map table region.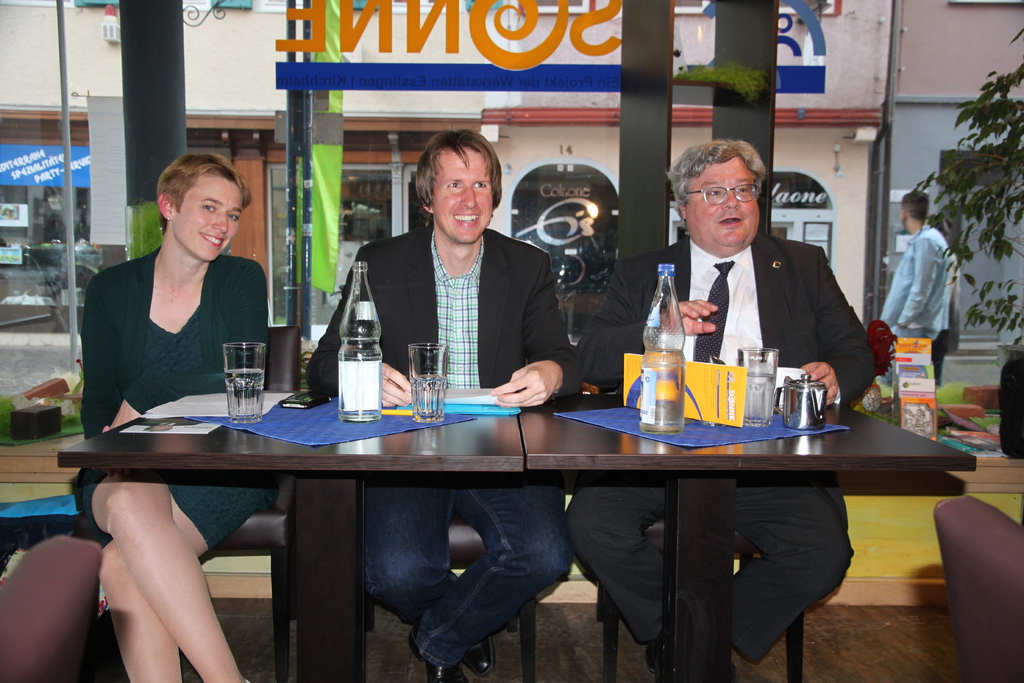
Mapped to (x1=117, y1=372, x2=986, y2=666).
